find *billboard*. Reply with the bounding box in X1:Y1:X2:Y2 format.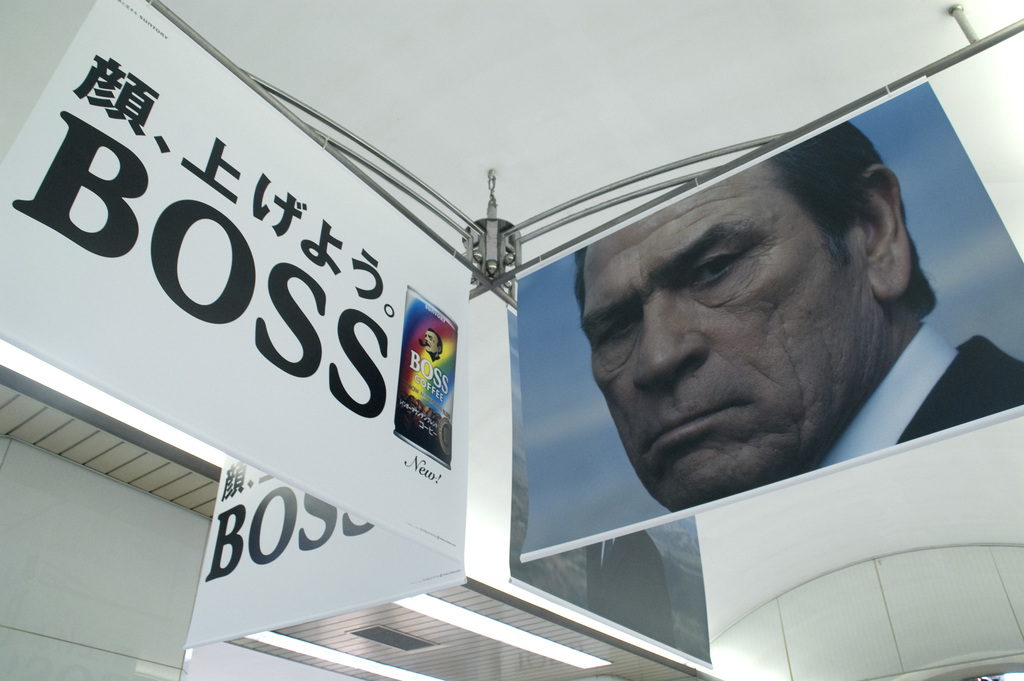
0:0:465:559.
